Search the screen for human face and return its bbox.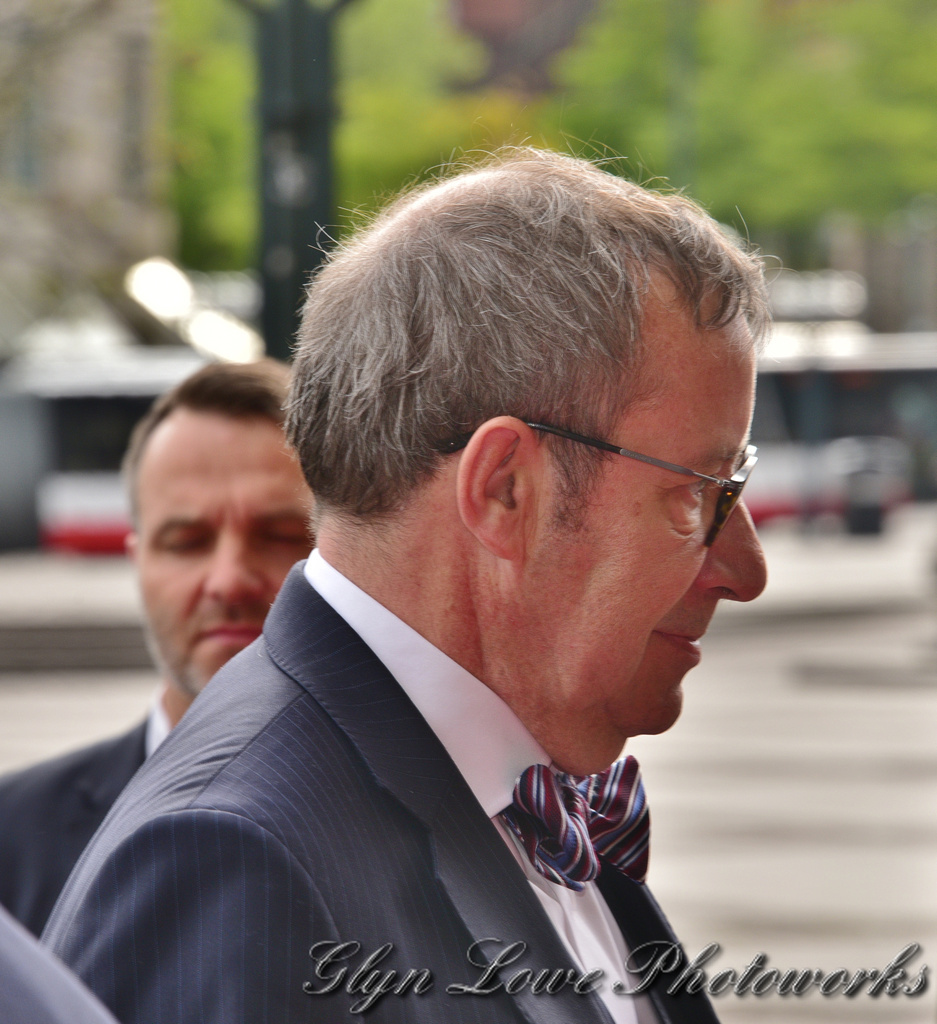
Found: 134,415,325,704.
